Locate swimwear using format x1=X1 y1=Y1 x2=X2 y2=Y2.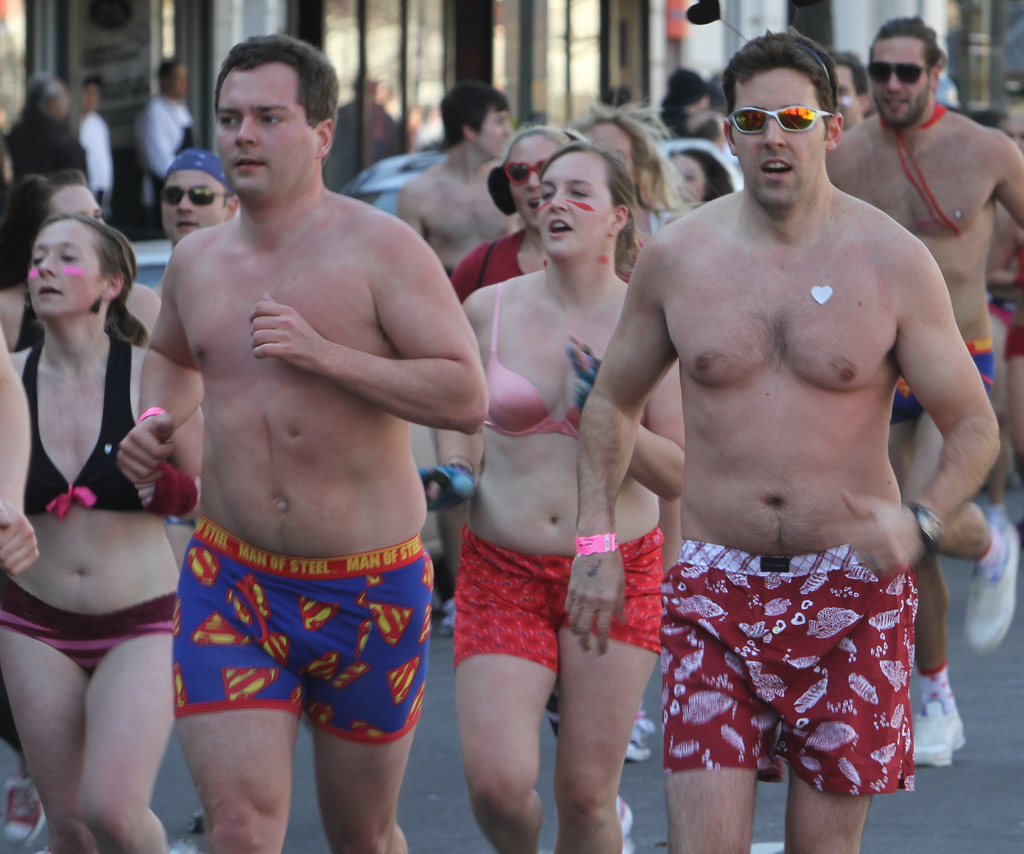
x1=889 y1=335 x2=997 y2=426.
